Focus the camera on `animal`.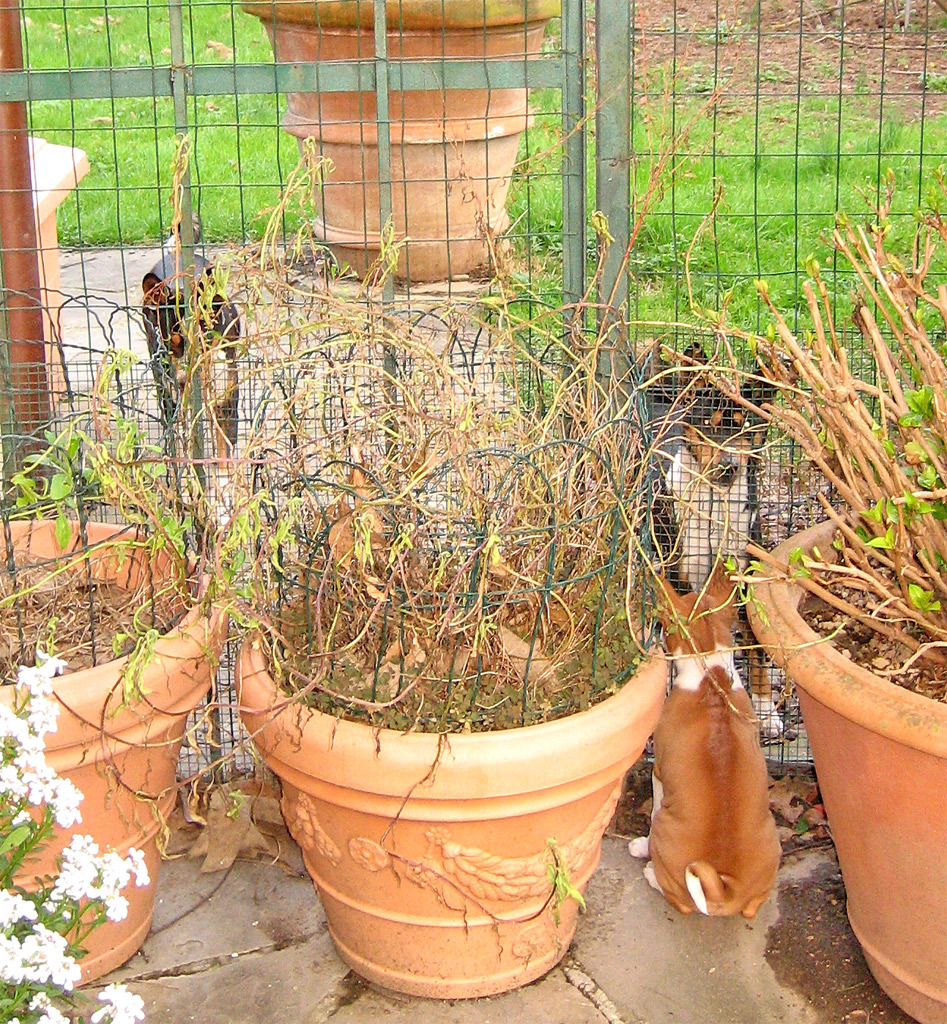
Focus region: (left=642, top=340, right=779, bottom=737).
